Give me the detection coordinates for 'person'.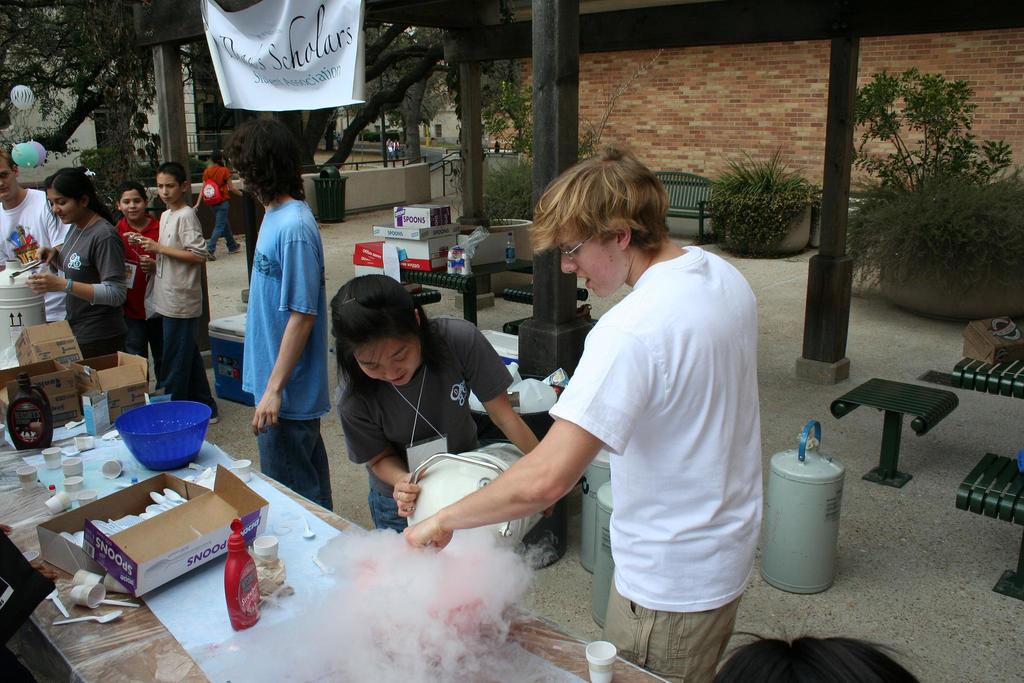
left=115, top=183, right=159, bottom=393.
